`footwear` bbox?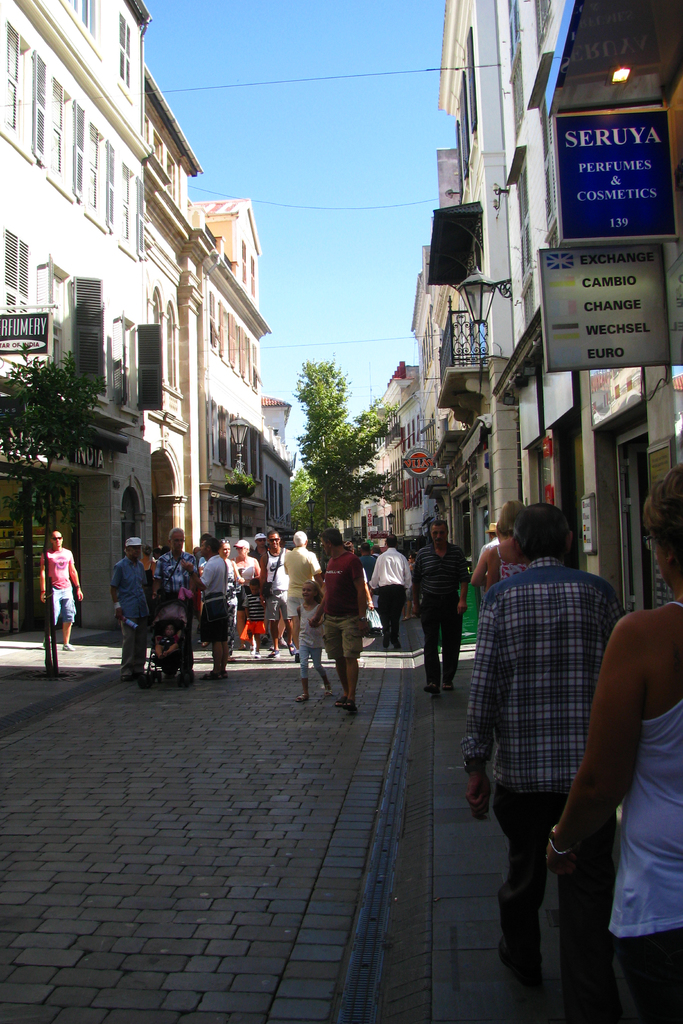
select_region(325, 688, 332, 697)
